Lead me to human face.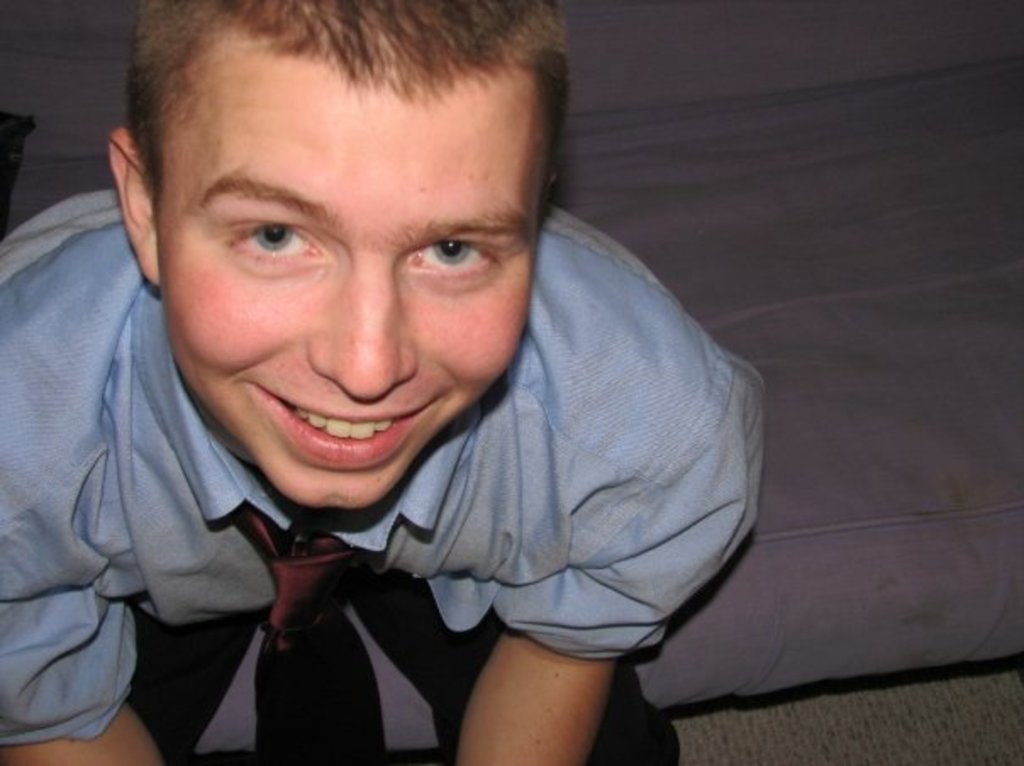
Lead to <bbox>158, 93, 531, 512</bbox>.
